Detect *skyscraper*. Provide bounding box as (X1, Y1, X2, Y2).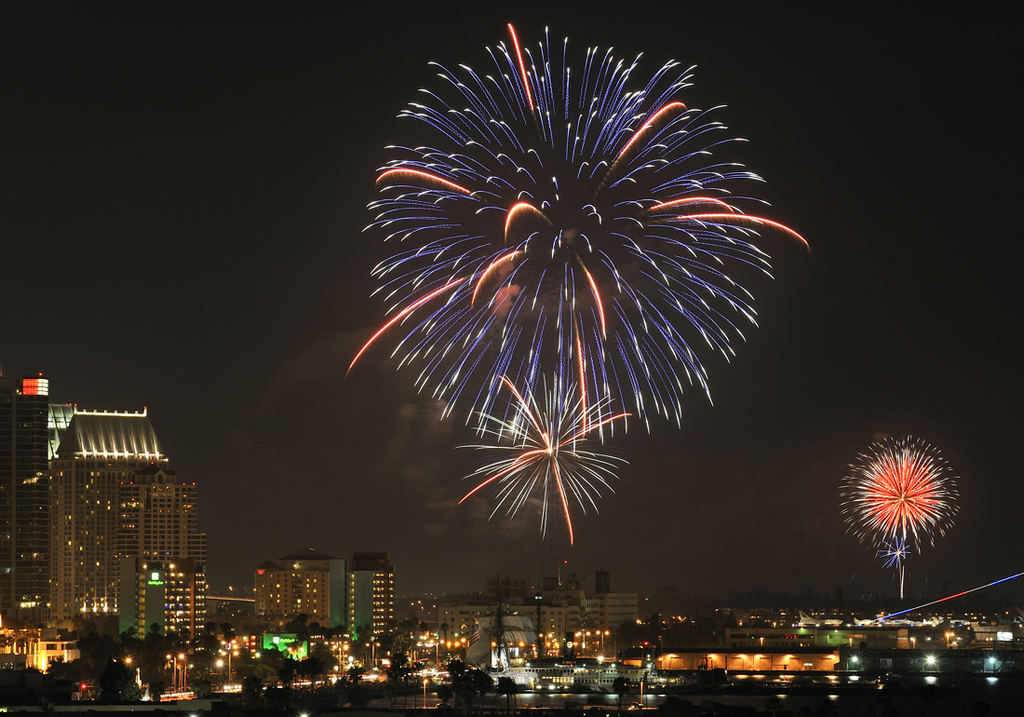
(8, 382, 181, 650).
